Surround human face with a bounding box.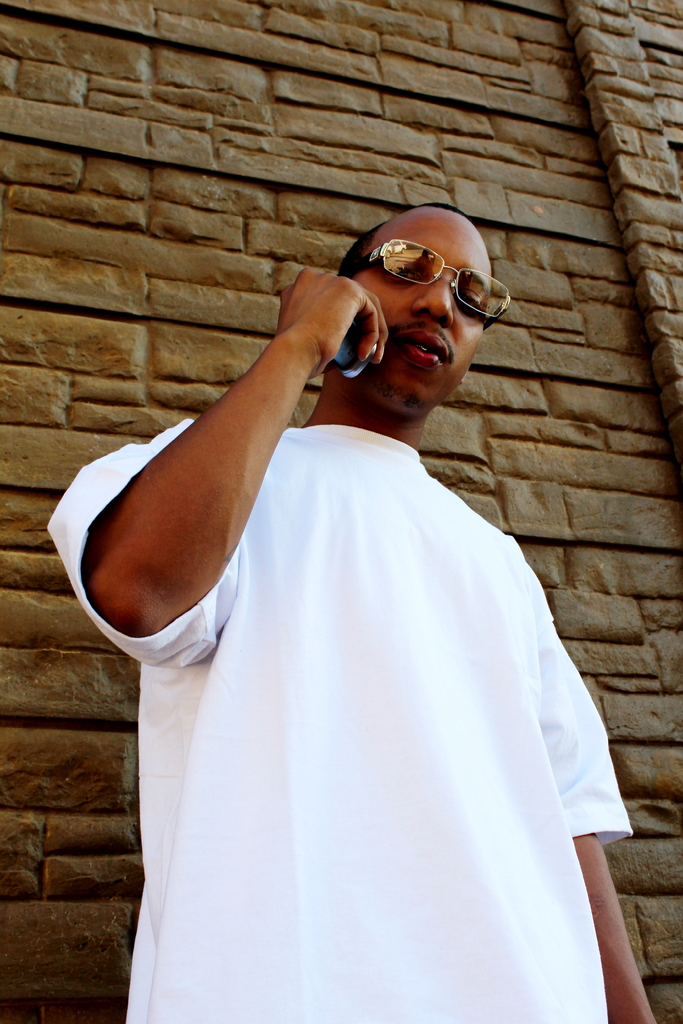
select_region(358, 211, 493, 404).
